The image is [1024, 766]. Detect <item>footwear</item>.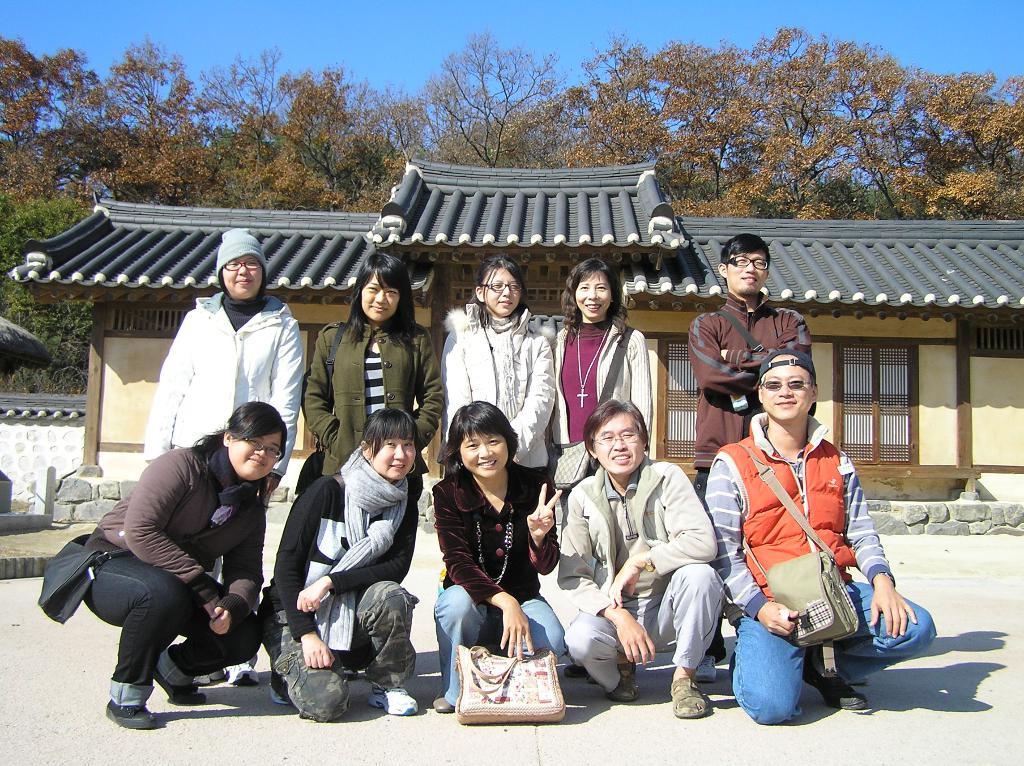
Detection: 666:678:714:718.
